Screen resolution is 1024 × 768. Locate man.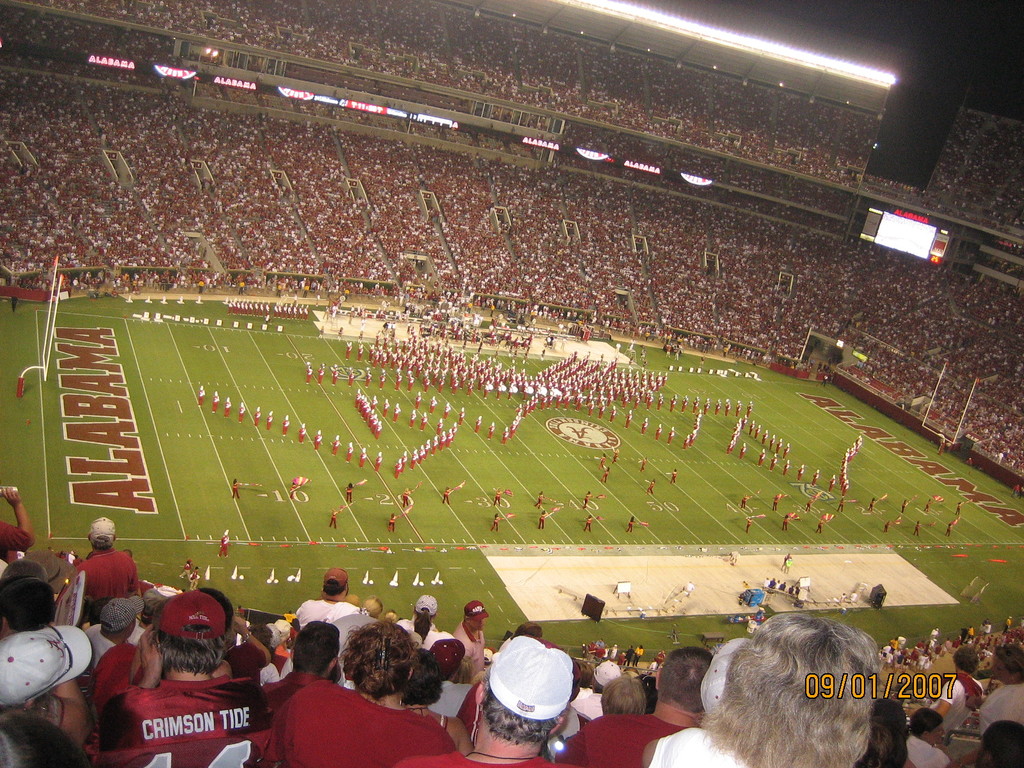
pyautogui.locateOnScreen(198, 385, 204, 407).
